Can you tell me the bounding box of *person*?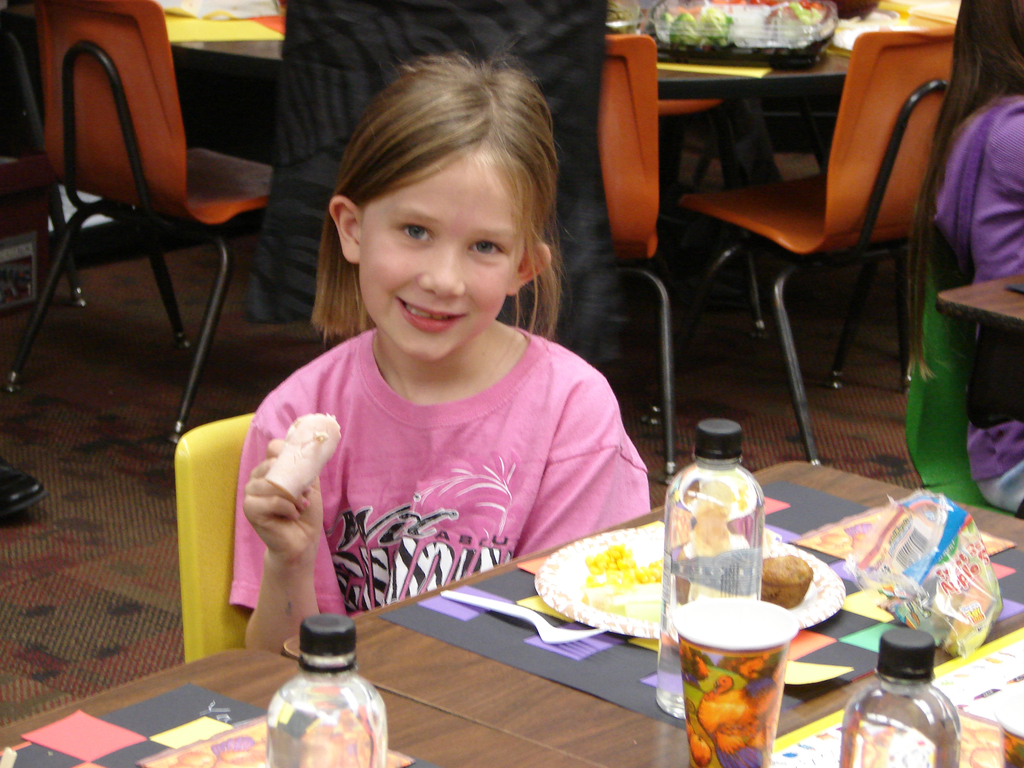
locate(190, 61, 677, 691).
